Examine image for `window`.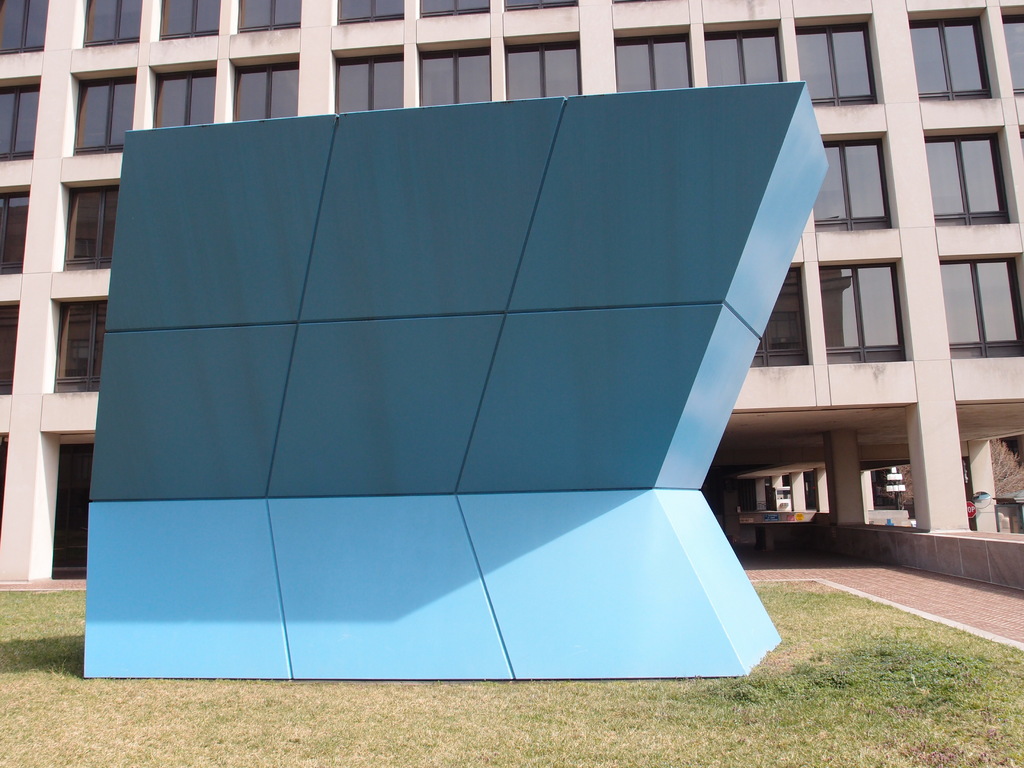
Examination result: <region>504, 0, 577, 9</region>.
